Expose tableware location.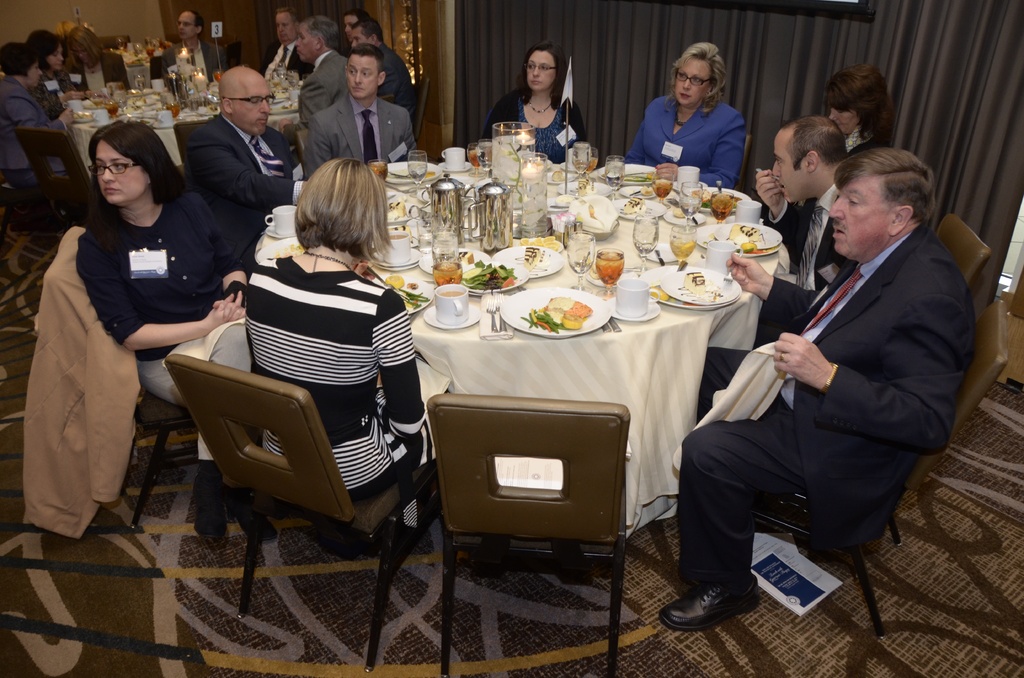
Exposed at 405/149/429/197.
